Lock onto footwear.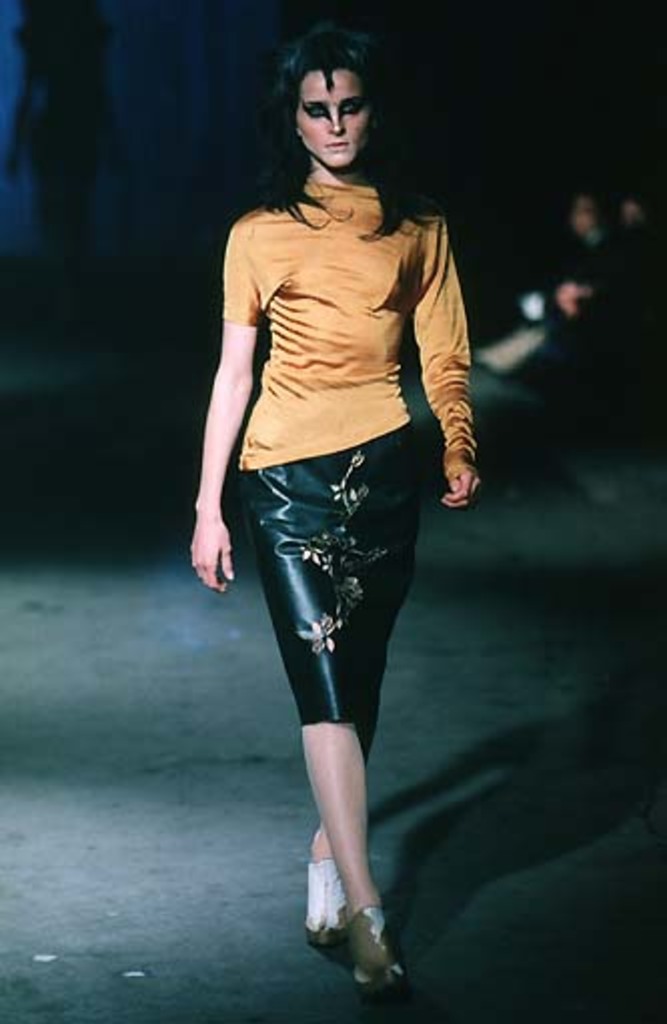
Locked: rect(300, 856, 347, 948).
